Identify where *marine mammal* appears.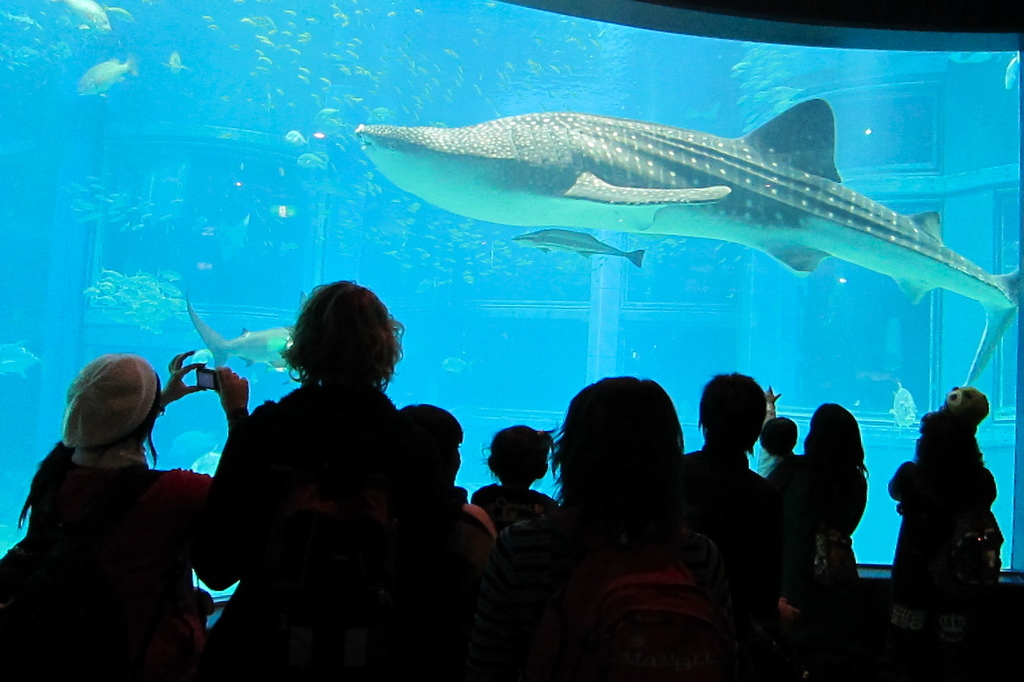
Appears at (left=183, top=292, right=299, bottom=372).
